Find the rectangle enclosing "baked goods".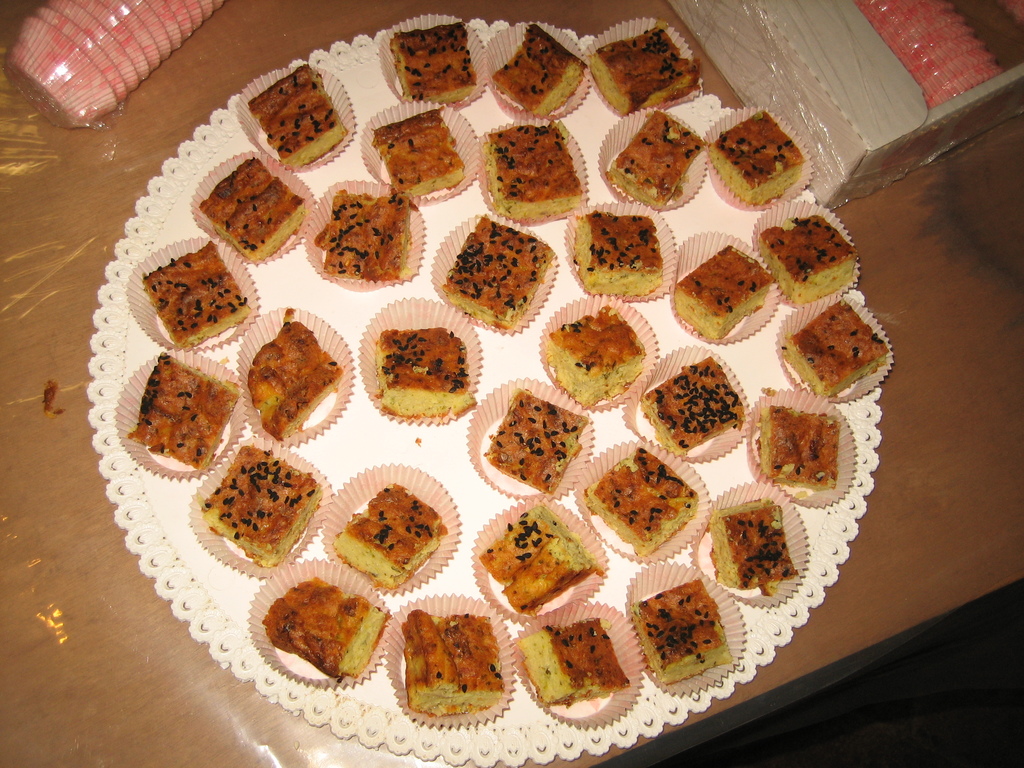
l=481, t=385, r=589, b=492.
